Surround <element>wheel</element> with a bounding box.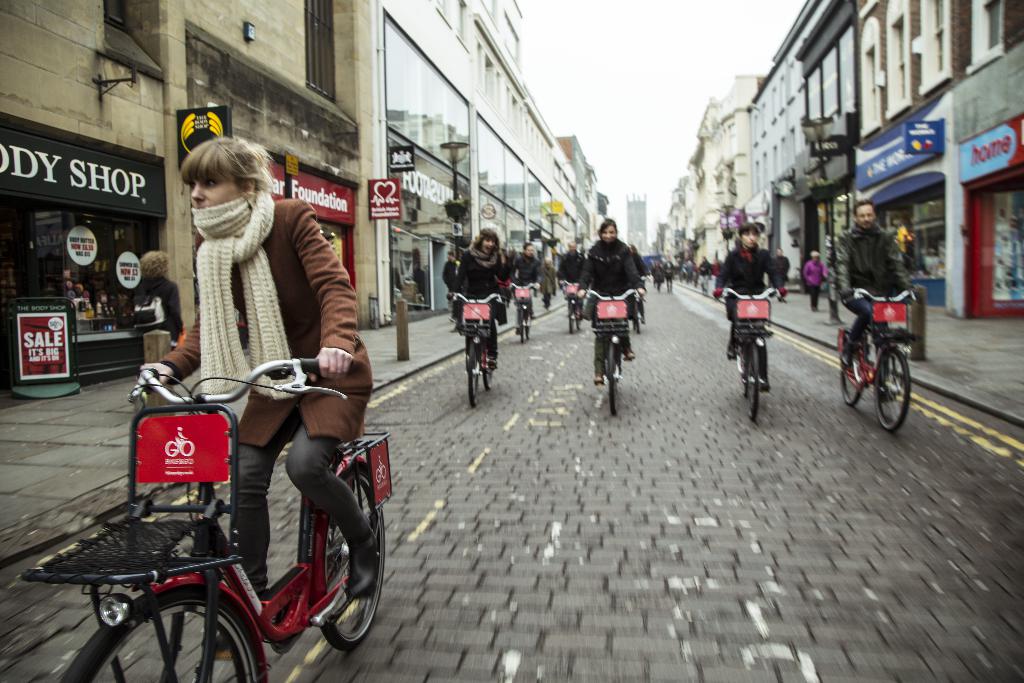
Rect(467, 341, 484, 403).
